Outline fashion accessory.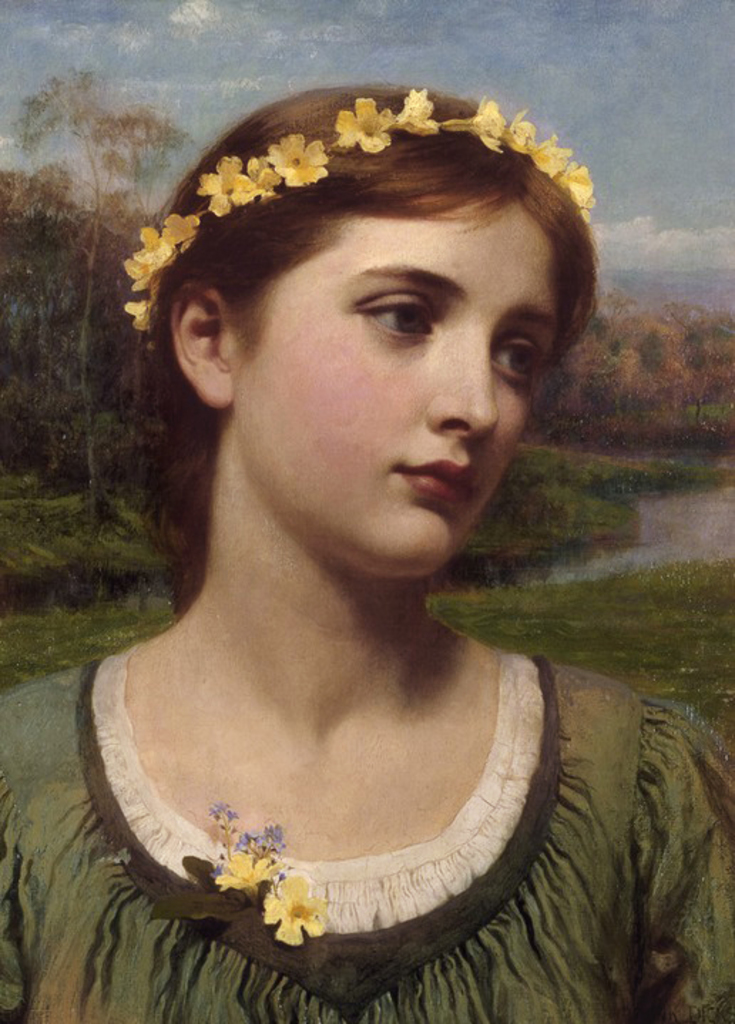
Outline: <region>127, 87, 597, 340</region>.
